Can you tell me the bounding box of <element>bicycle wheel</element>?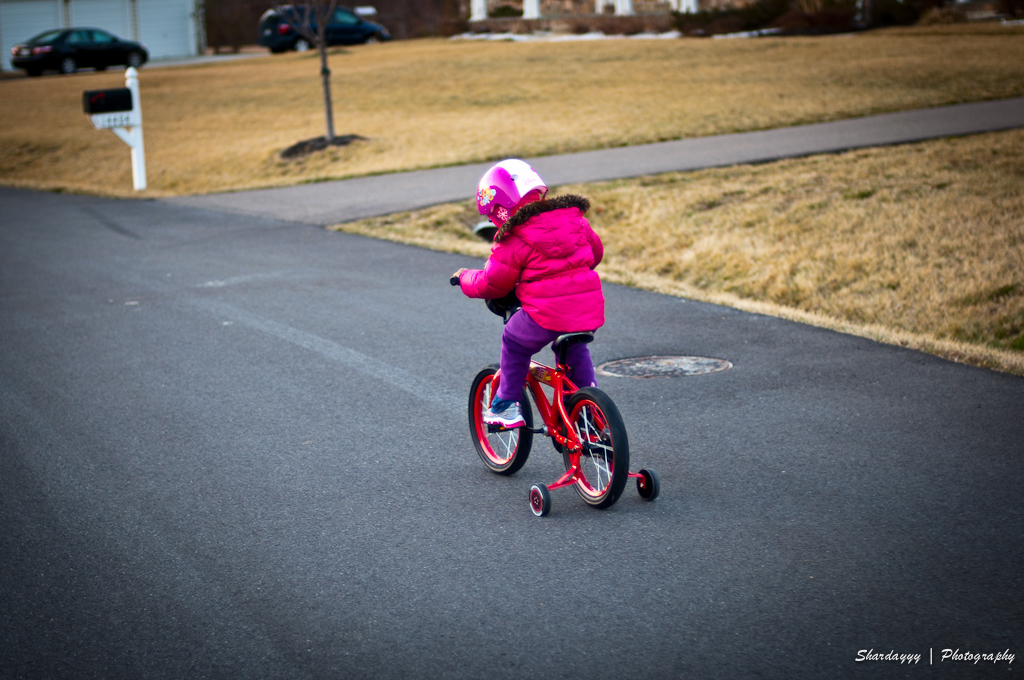
[left=464, top=361, right=536, bottom=477].
